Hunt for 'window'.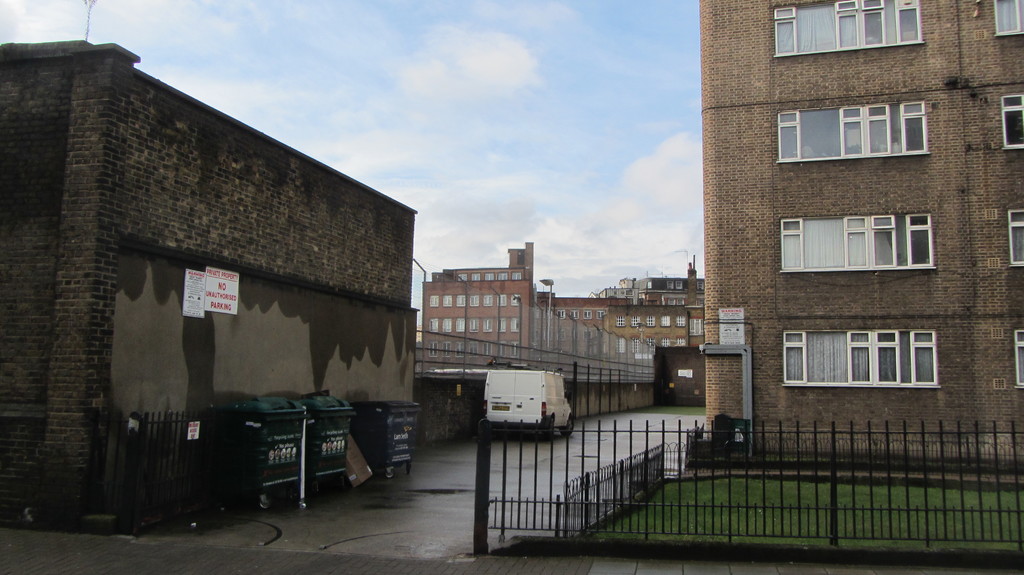
Hunted down at [left=482, top=293, right=490, bottom=306].
